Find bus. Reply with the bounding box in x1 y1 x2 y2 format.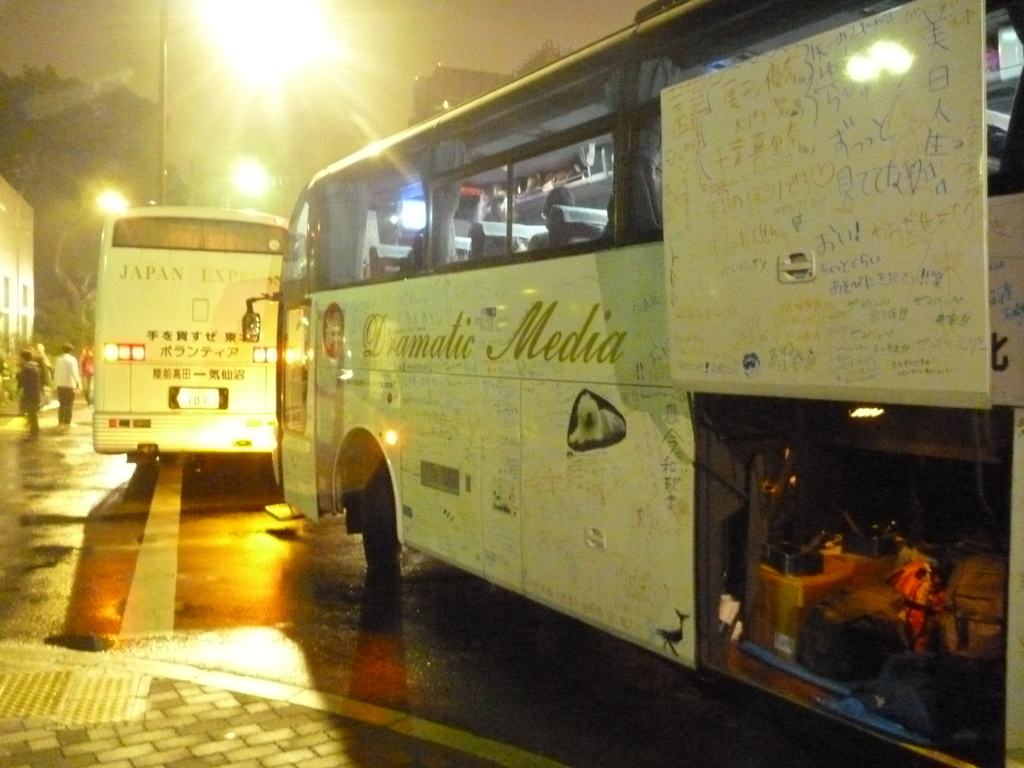
244 0 1023 767.
